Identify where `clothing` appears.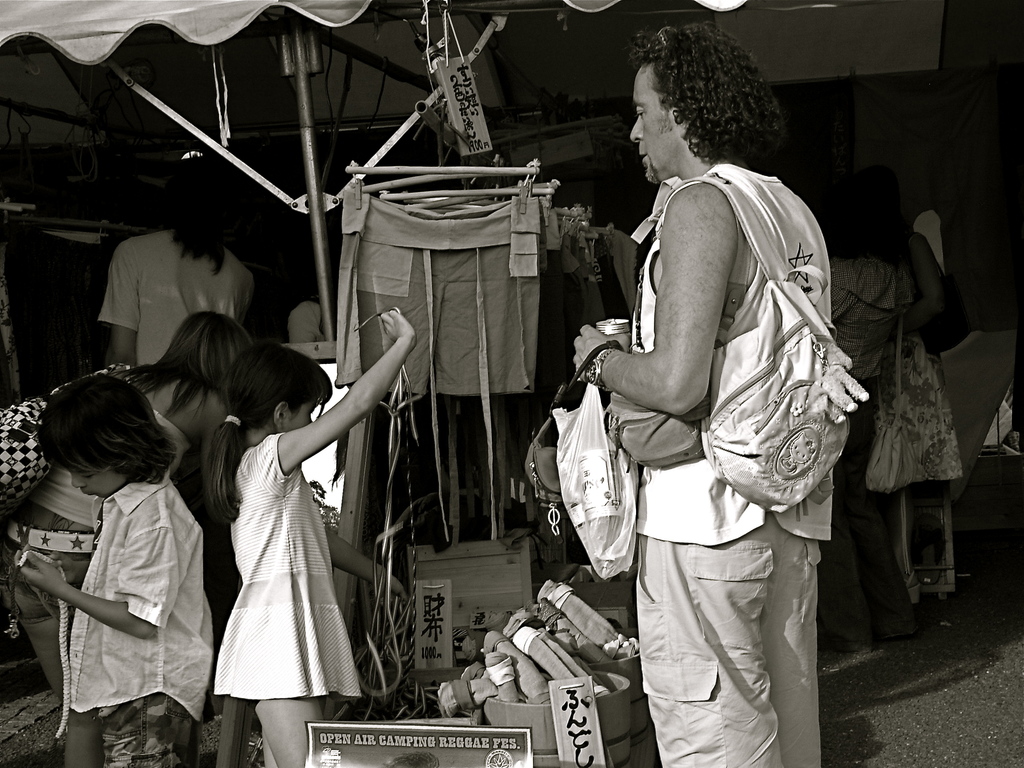
Appears at 634, 152, 838, 548.
